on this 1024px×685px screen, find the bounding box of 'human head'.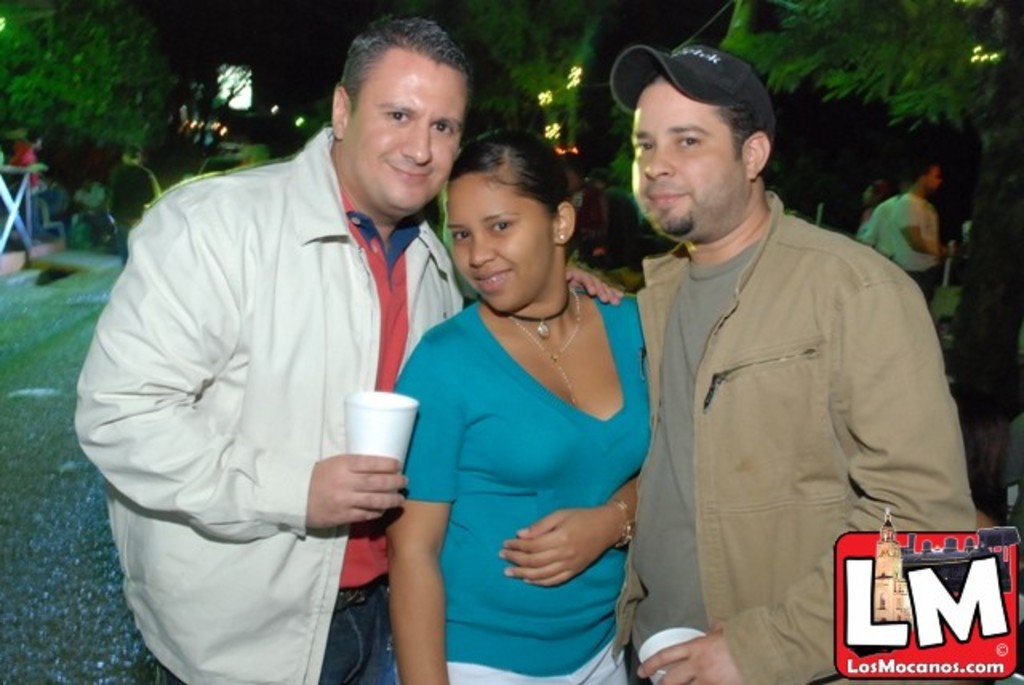
Bounding box: <bbox>442, 130, 574, 318</bbox>.
